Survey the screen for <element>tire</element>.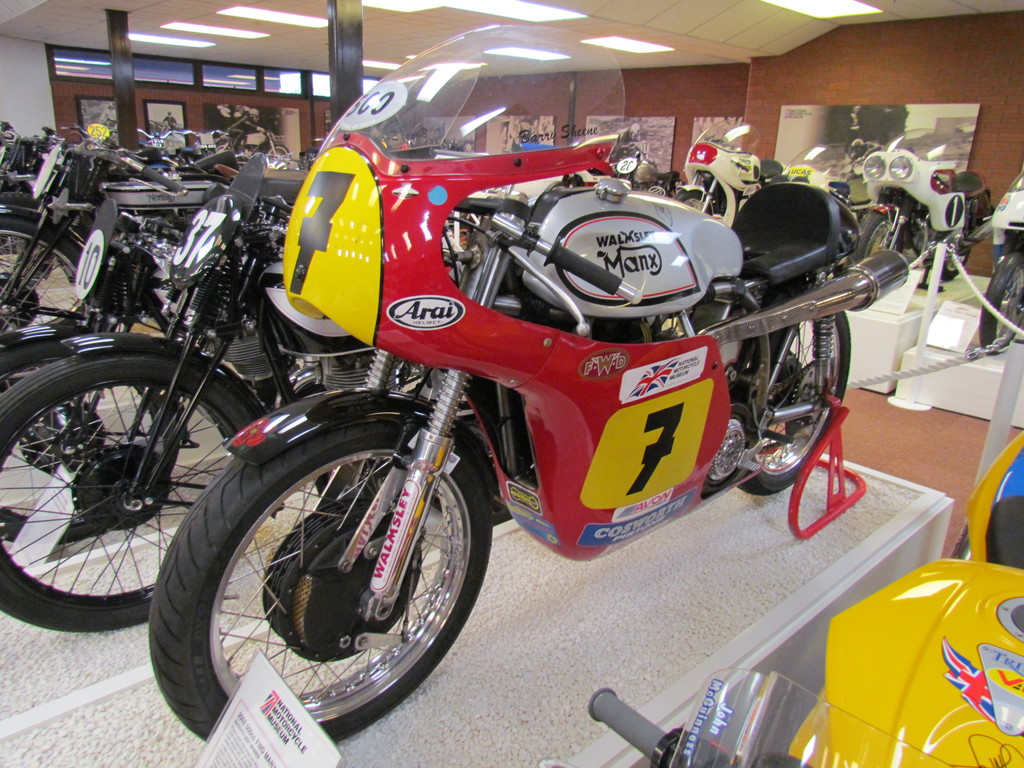
Survey found: locate(166, 399, 494, 737).
